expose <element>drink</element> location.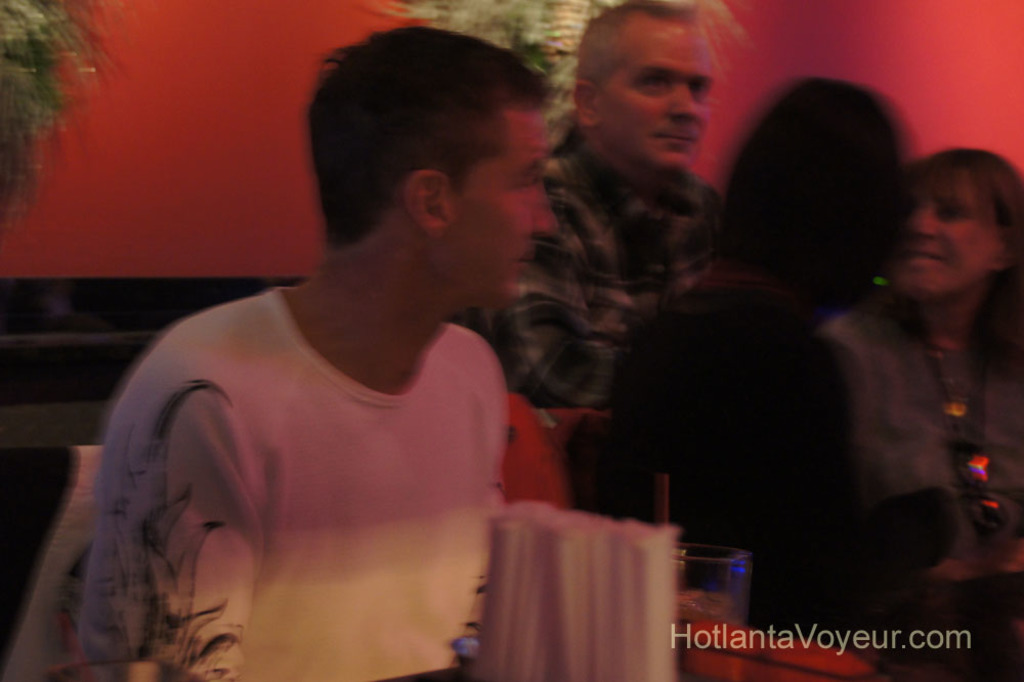
Exposed at rect(676, 589, 737, 669).
